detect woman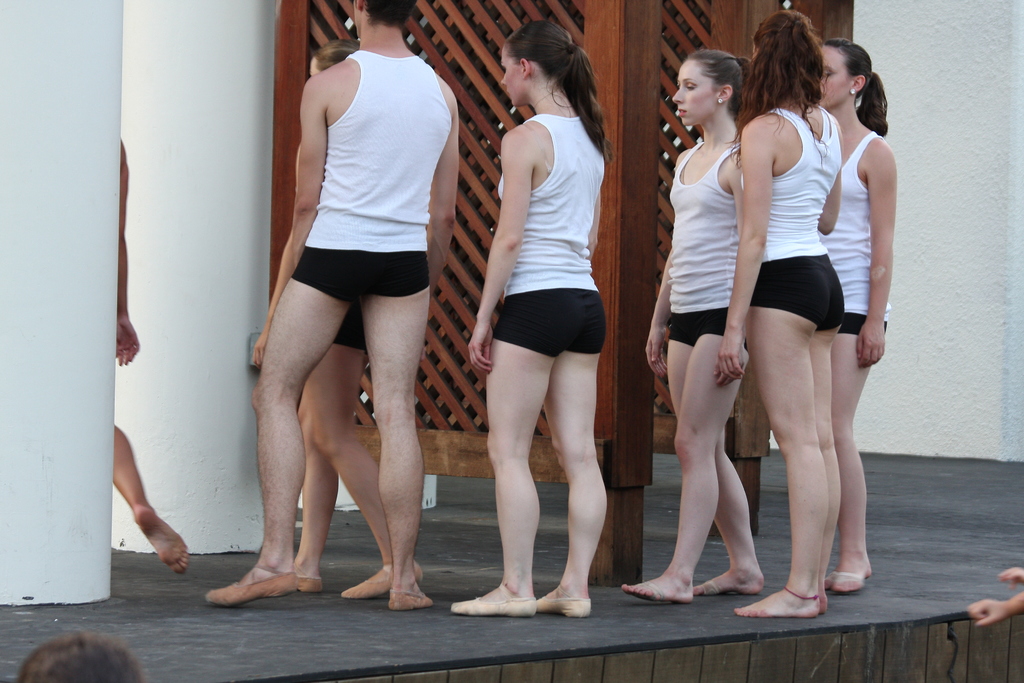
(624, 52, 753, 605)
